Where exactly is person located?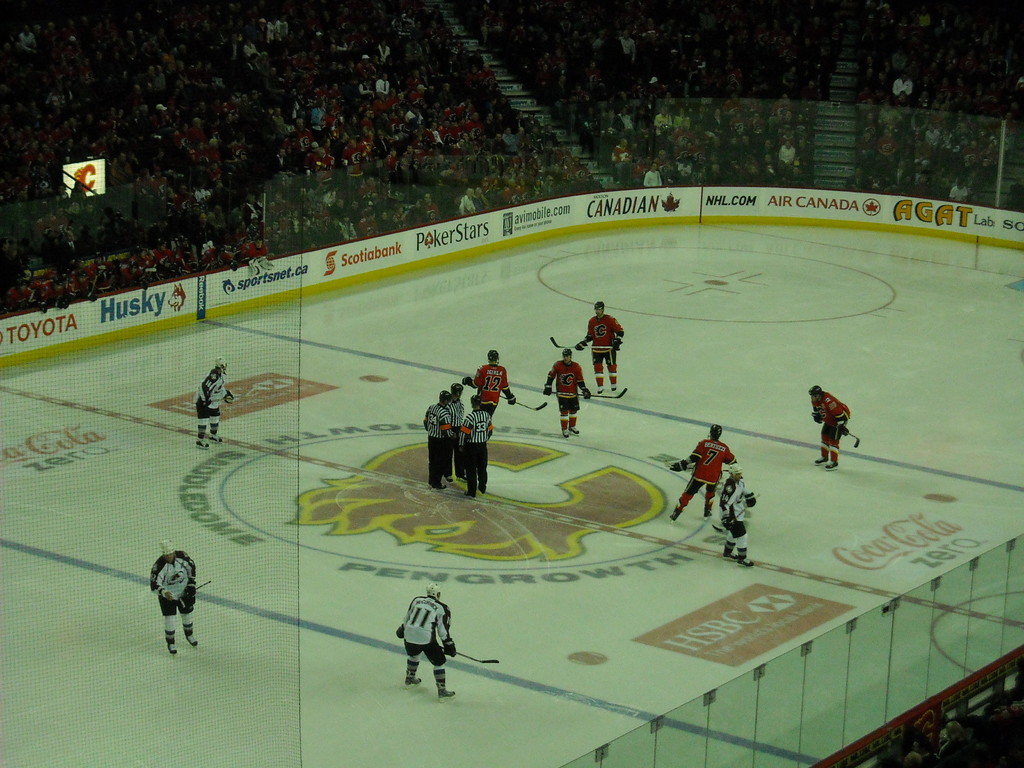
Its bounding box is crop(719, 467, 759, 569).
